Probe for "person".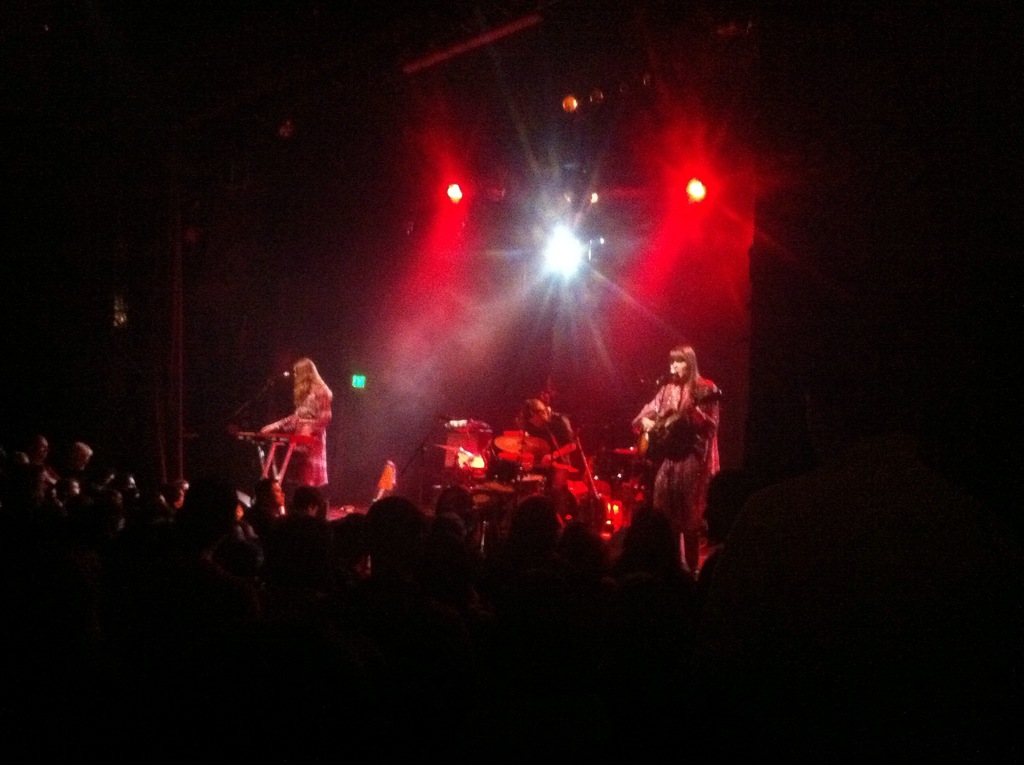
Probe result: <region>246, 344, 343, 545</region>.
